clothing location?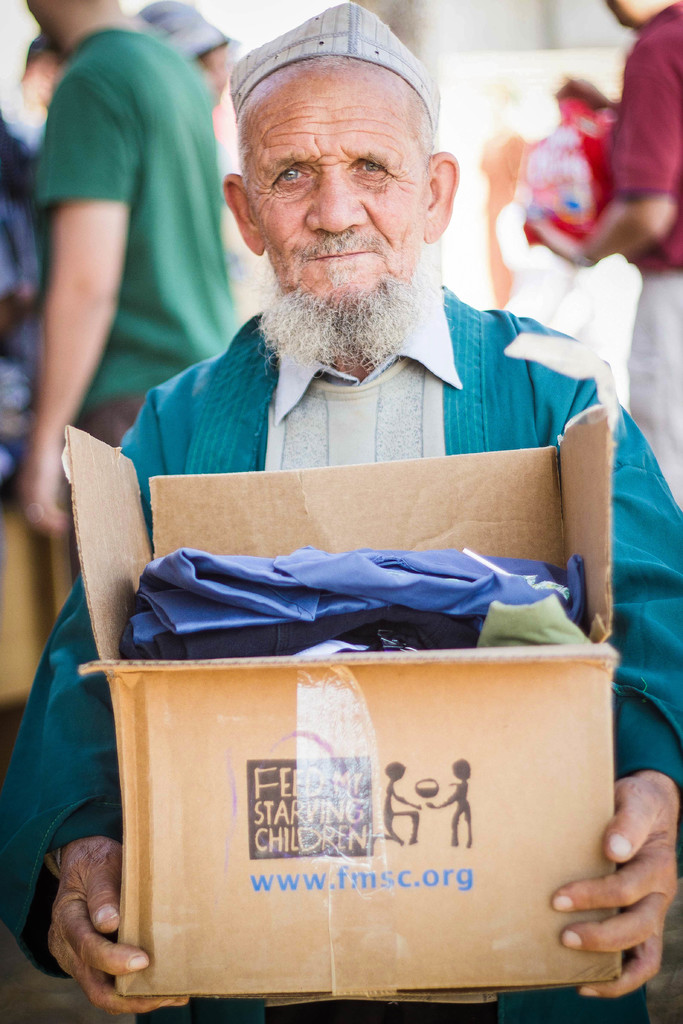
35 27 238 447
